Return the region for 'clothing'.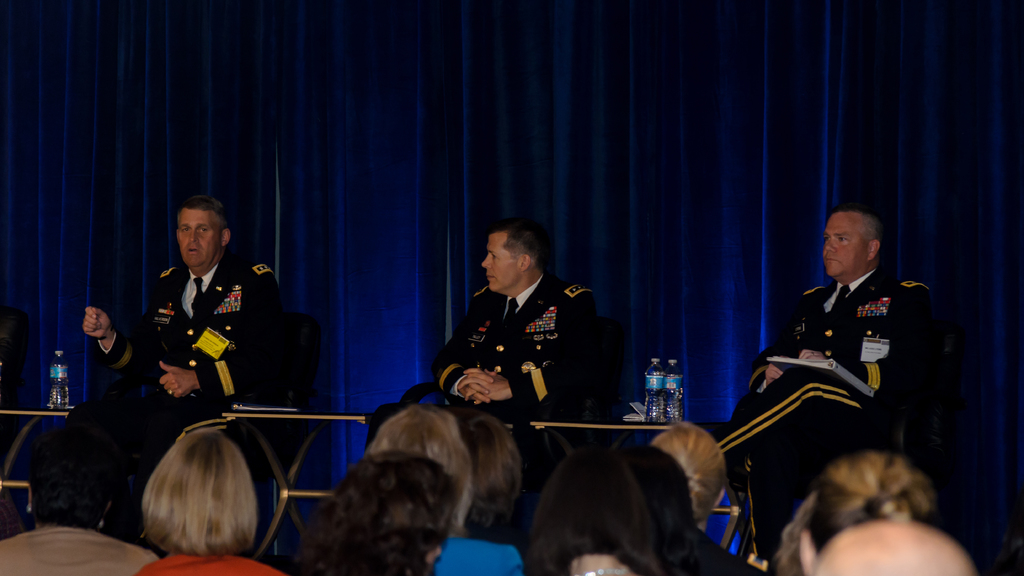
bbox=(696, 520, 765, 575).
